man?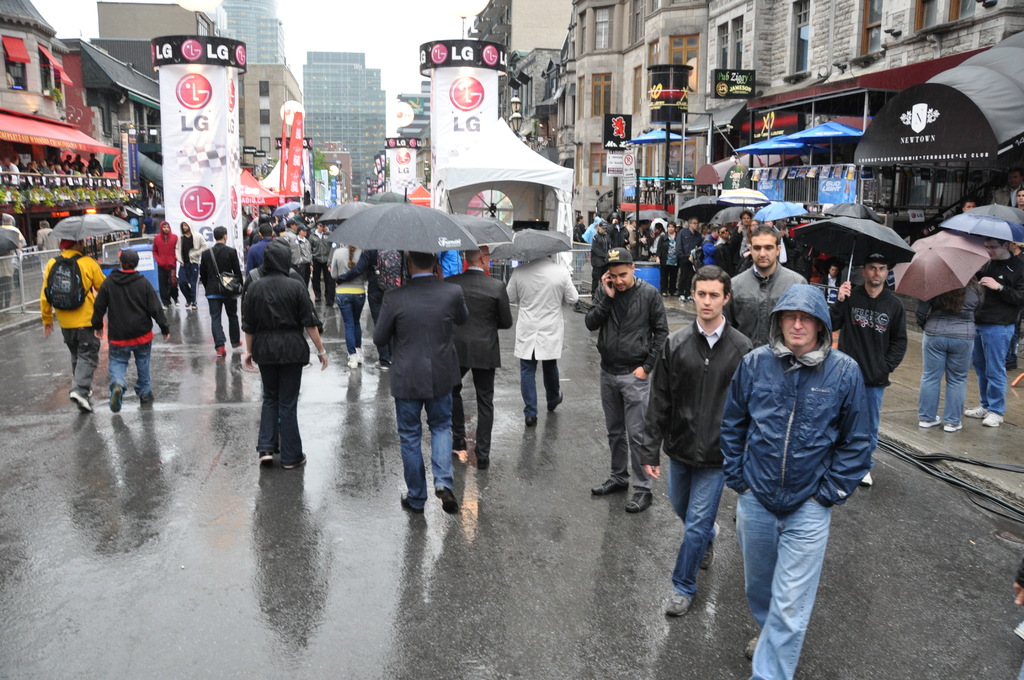
247,225,273,275
